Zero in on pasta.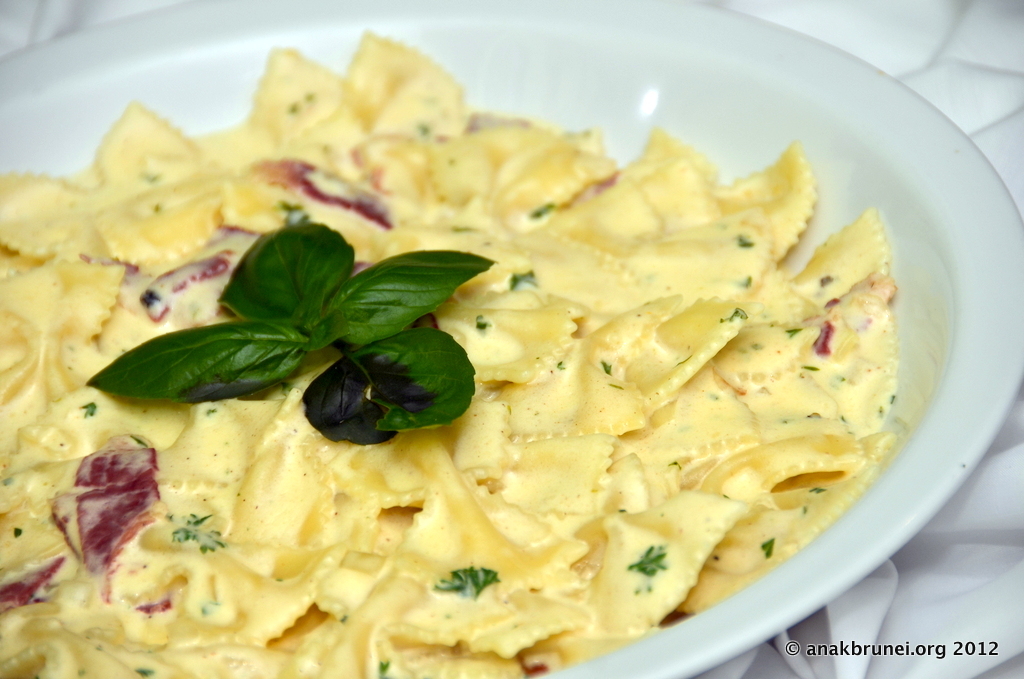
Zeroed in: region(0, 25, 891, 678).
